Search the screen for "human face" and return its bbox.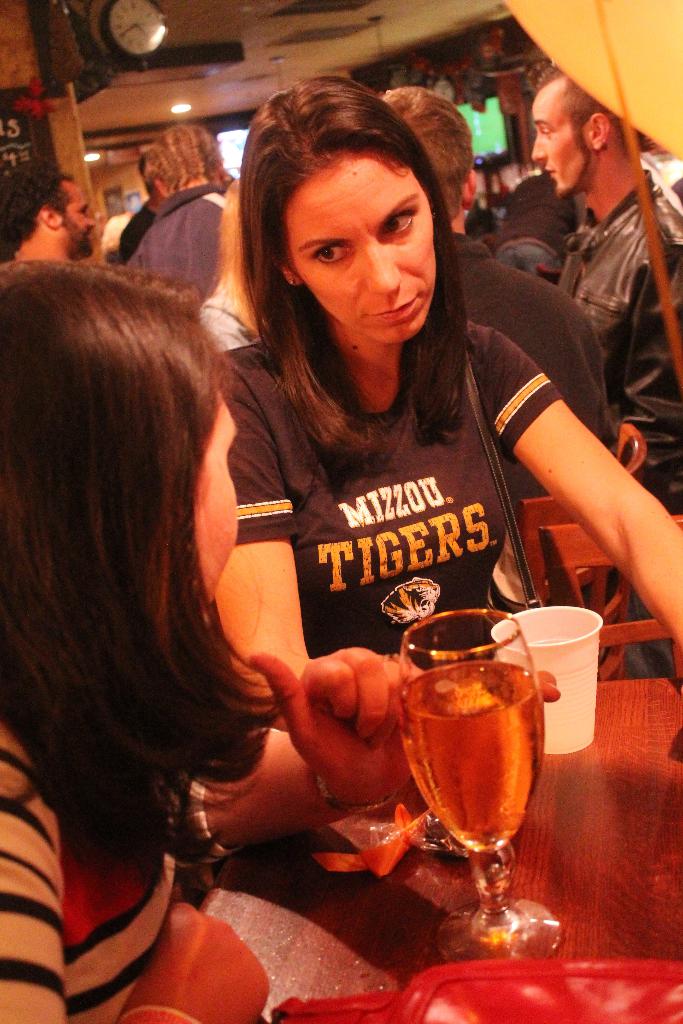
Found: select_region(526, 87, 591, 200).
